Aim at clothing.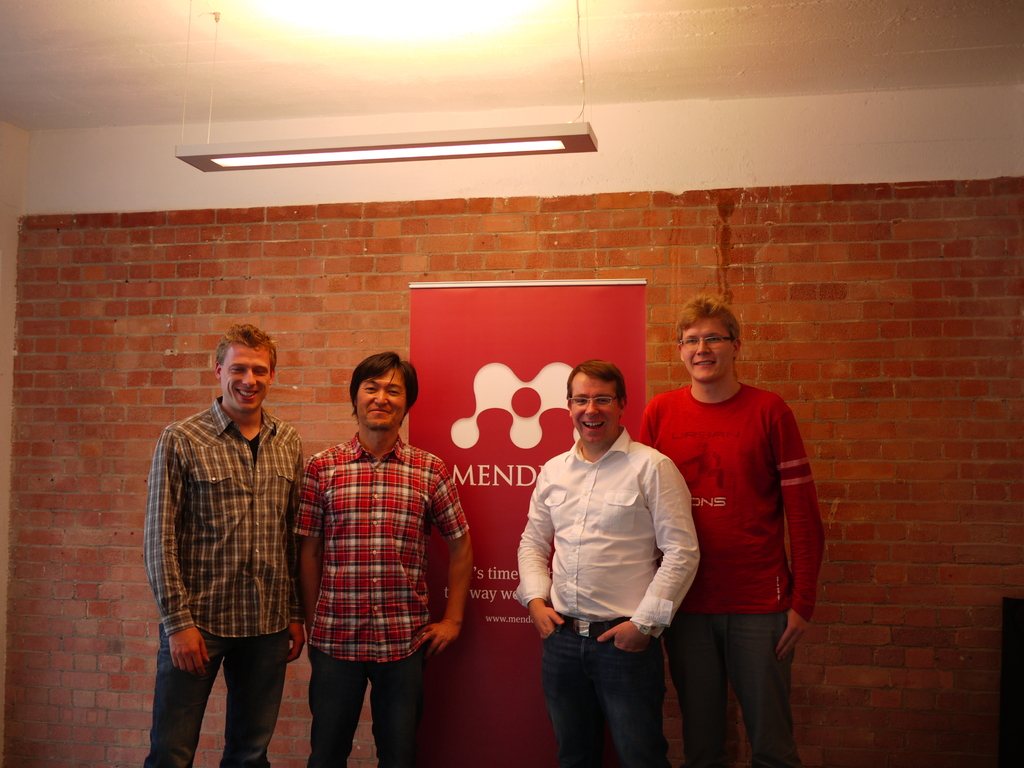
Aimed at {"left": 145, "top": 401, "right": 308, "bottom": 767}.
